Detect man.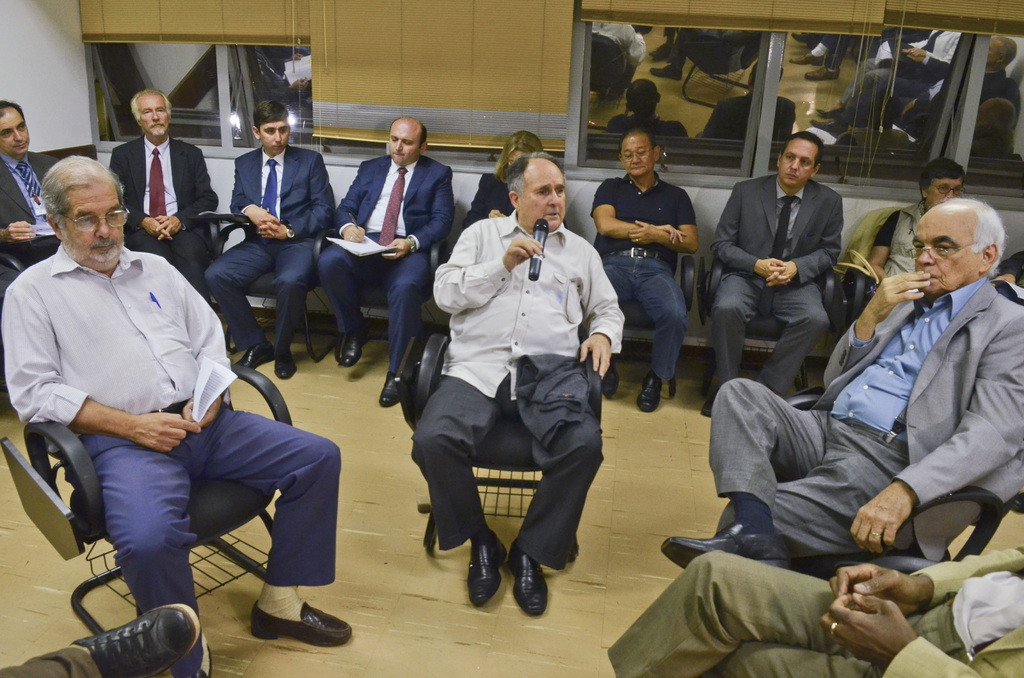
Detected at [x1=0, y1=600, x2=200, y2=677].
